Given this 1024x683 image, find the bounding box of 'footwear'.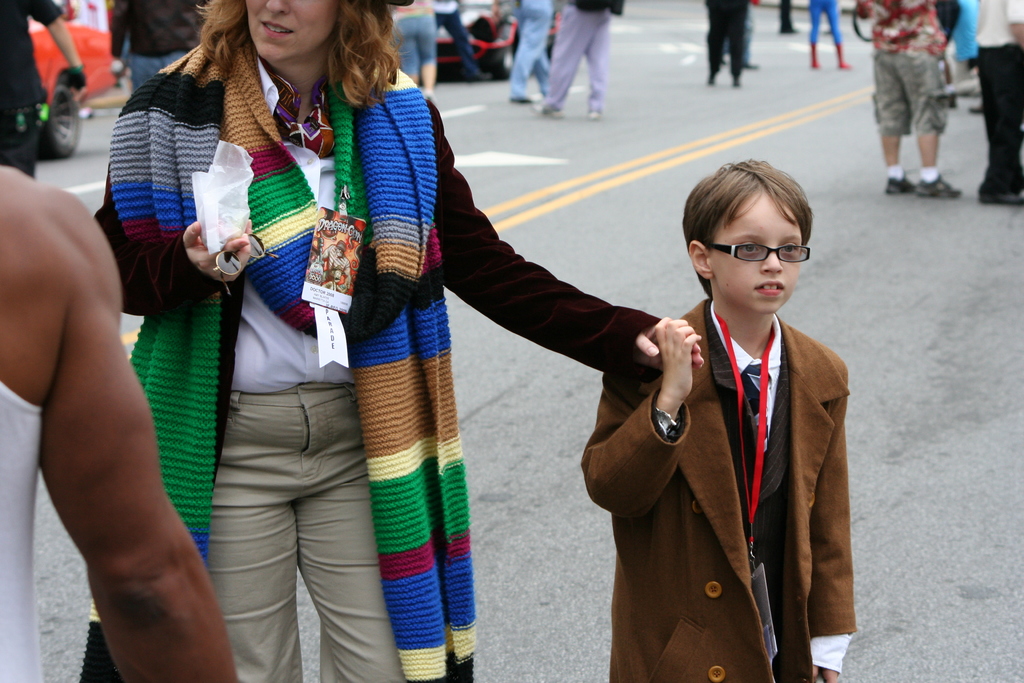
box=[592, 110, 608, 121].
